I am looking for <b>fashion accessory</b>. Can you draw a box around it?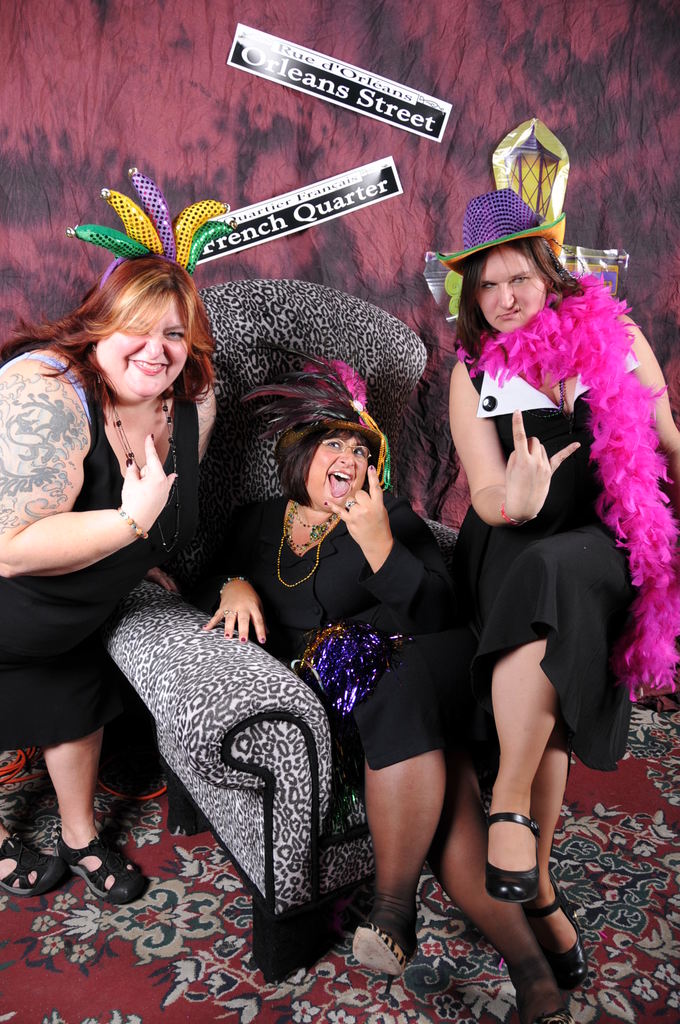
Sure, the bounding box is [x1=72, y1=164, x2=244, y2=269].
